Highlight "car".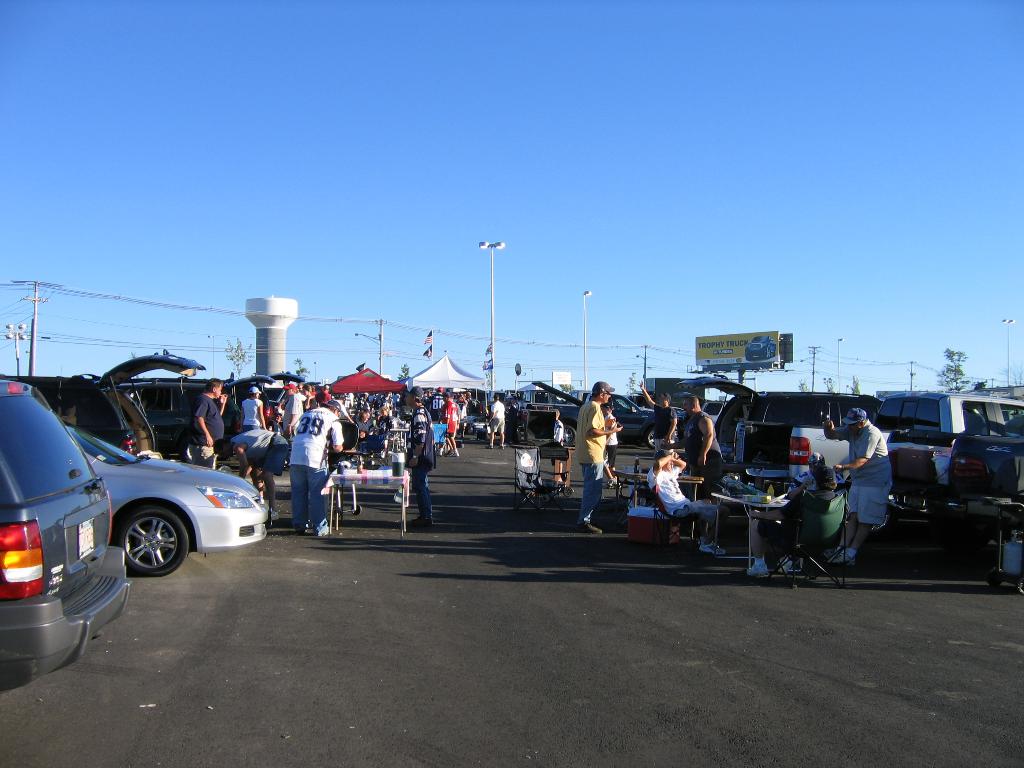
Highlighted region: (530, 382, 661, 452).
